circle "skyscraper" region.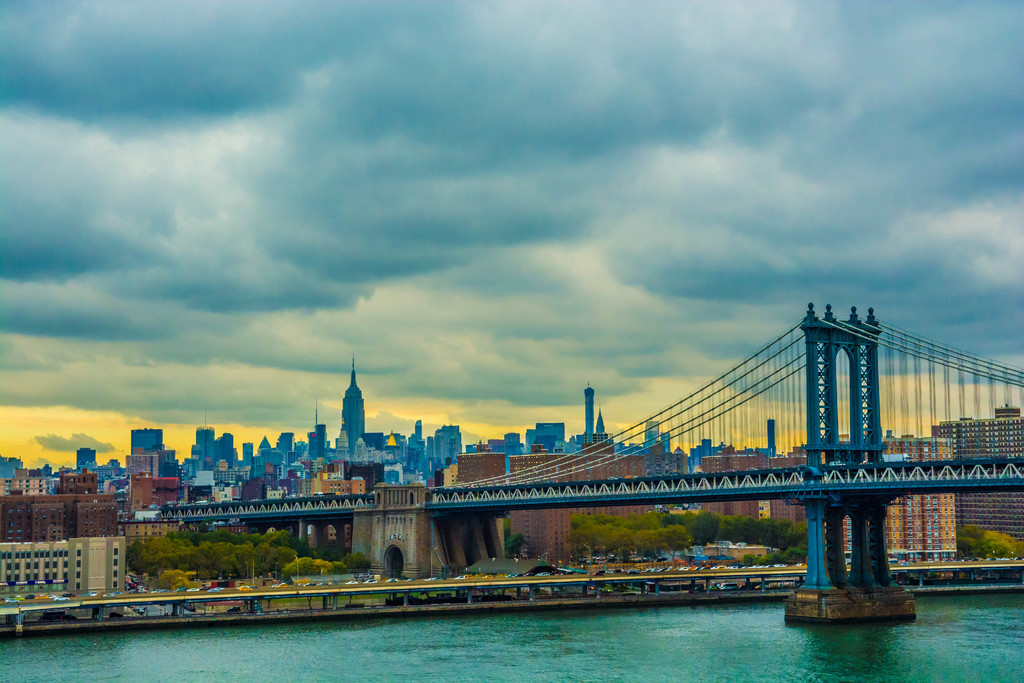
Region: detection(664, 431, 671, 450).
